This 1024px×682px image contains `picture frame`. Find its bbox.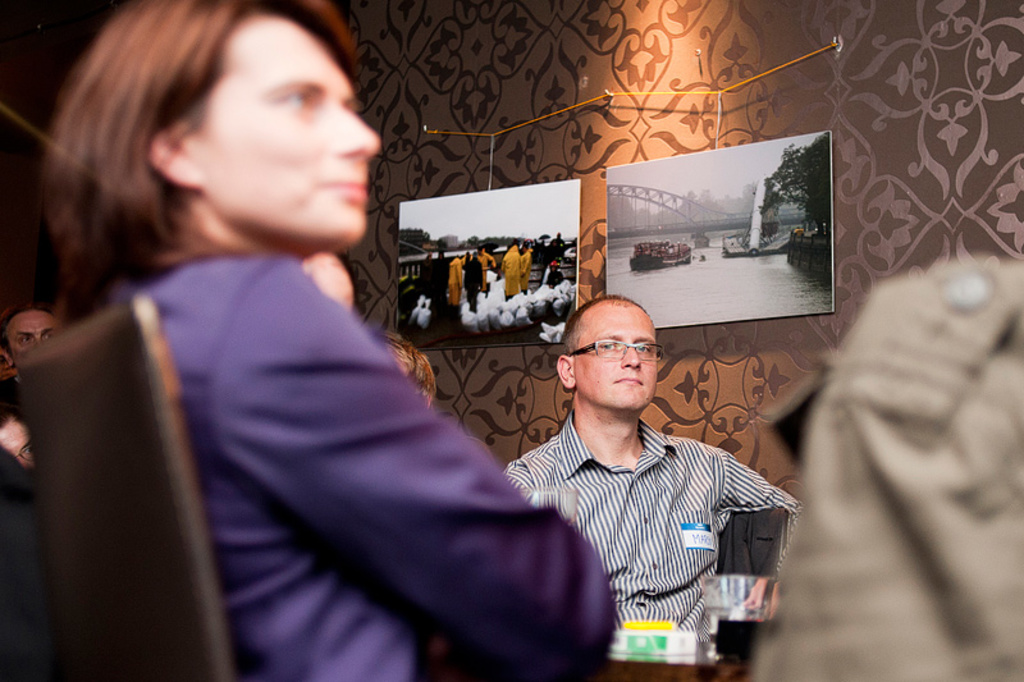
390 178 588 362.
